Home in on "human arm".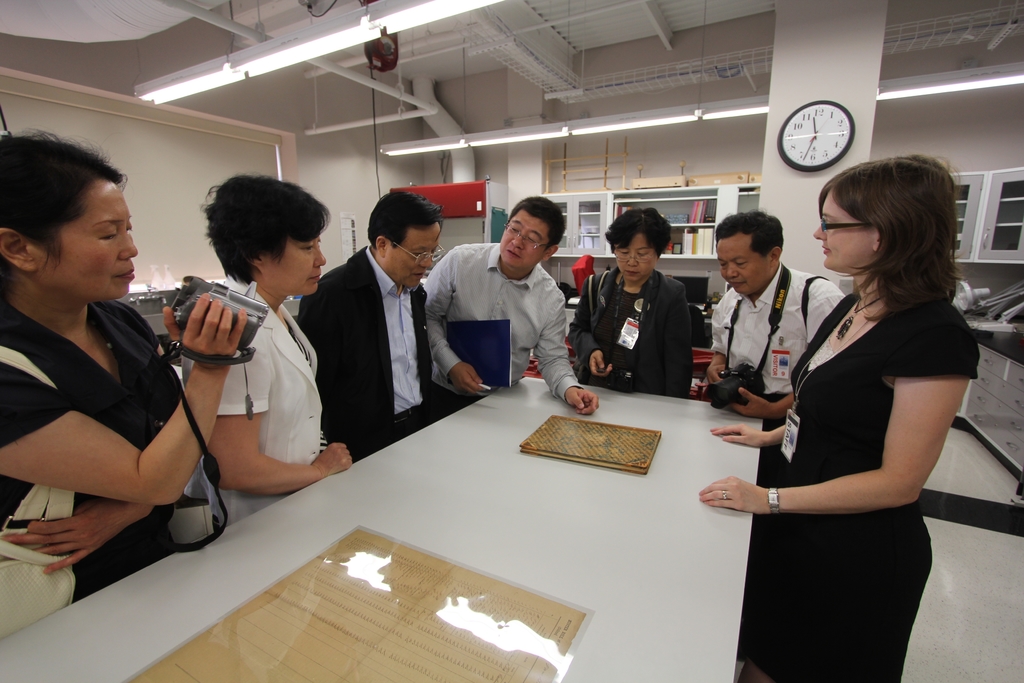
Homed in at select_region(423, 247, 483, 410).
